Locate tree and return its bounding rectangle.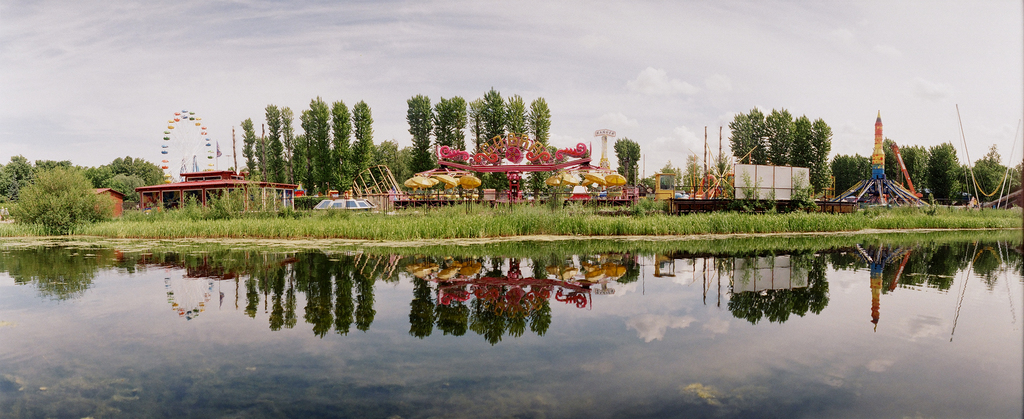
bbox=(845, 141, 1023, 203).
